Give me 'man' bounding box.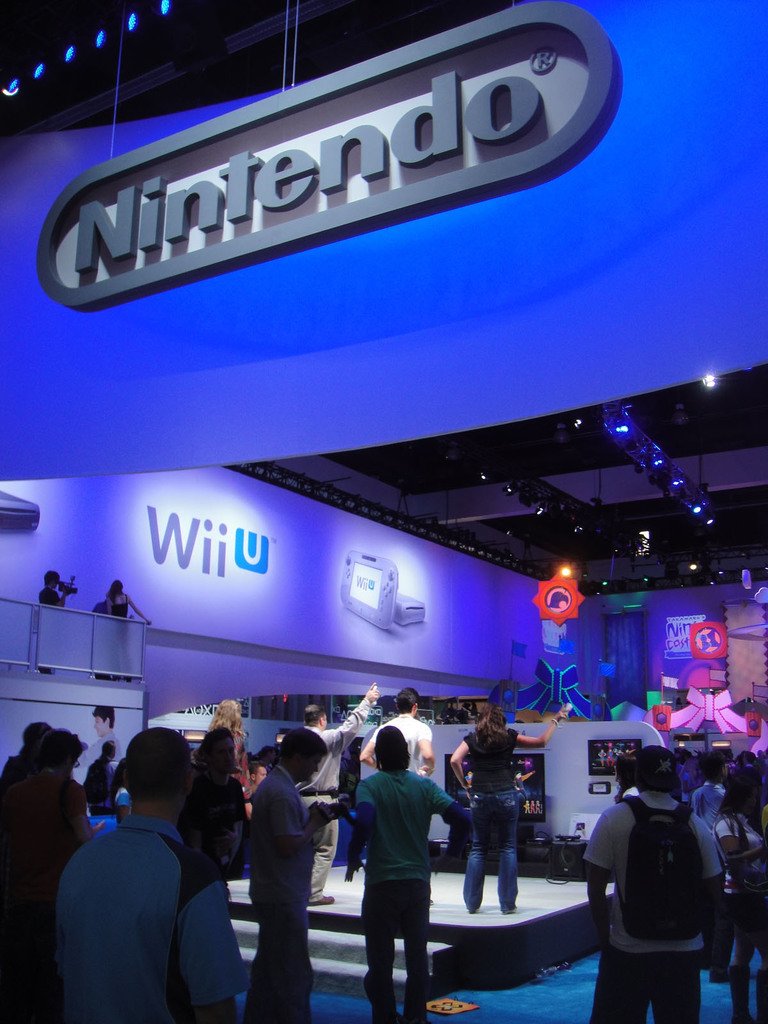
detection(358, 685, 442, 788).
